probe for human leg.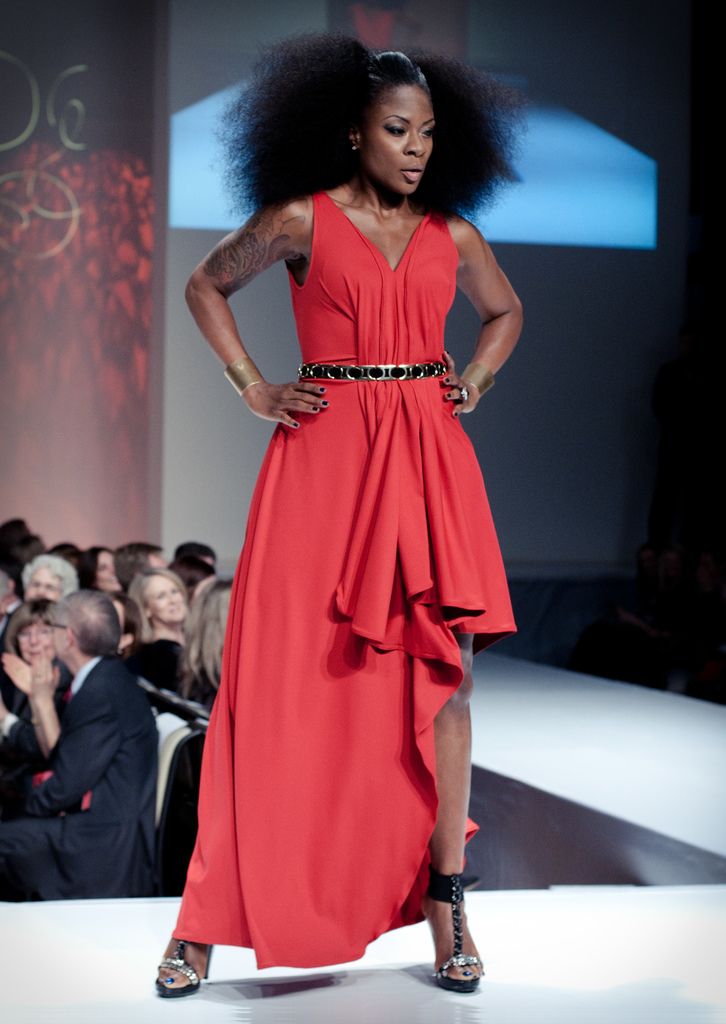
Probe result: {"left": 417, "top": 611, "right": 490, "bottom": 981}.
